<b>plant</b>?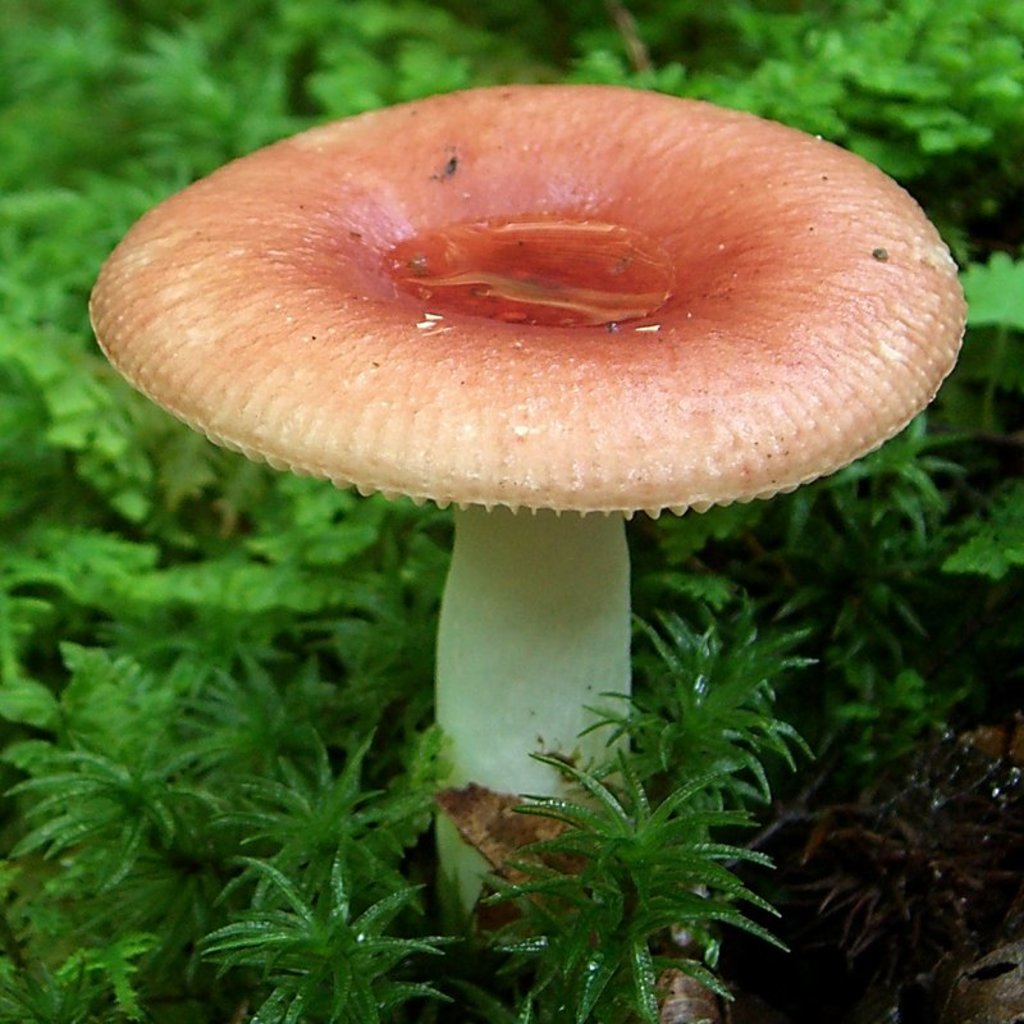
(x1=0, y1=0, x2=1023, y2=1023)
